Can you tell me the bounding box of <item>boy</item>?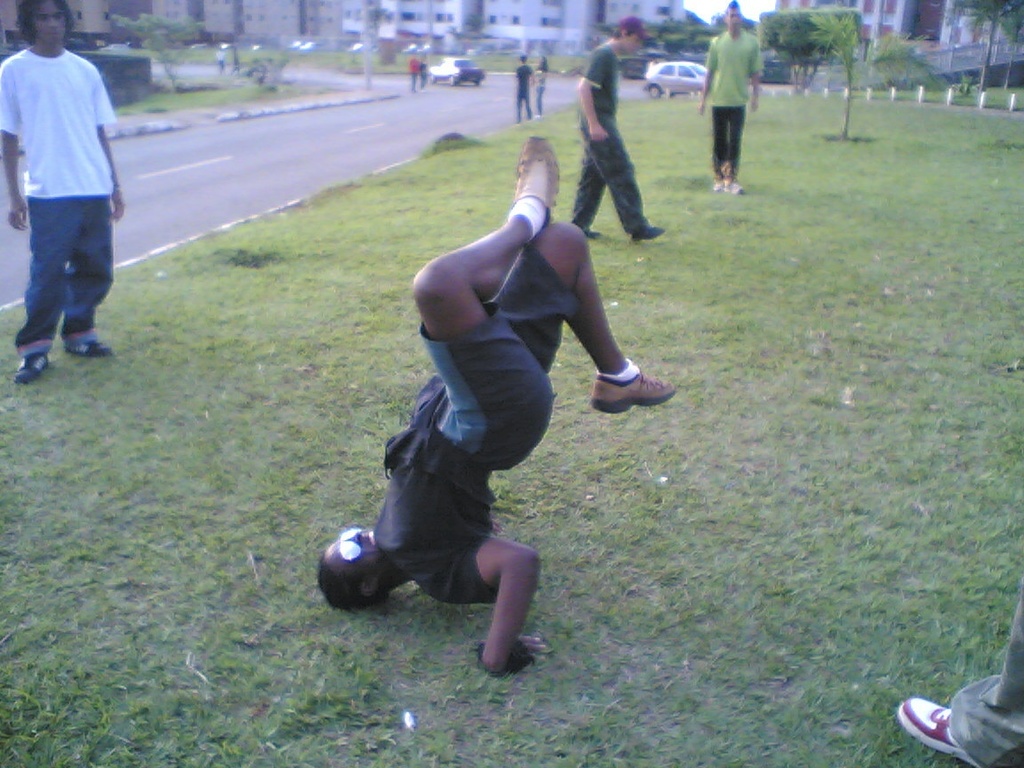
570/9/665/243.
